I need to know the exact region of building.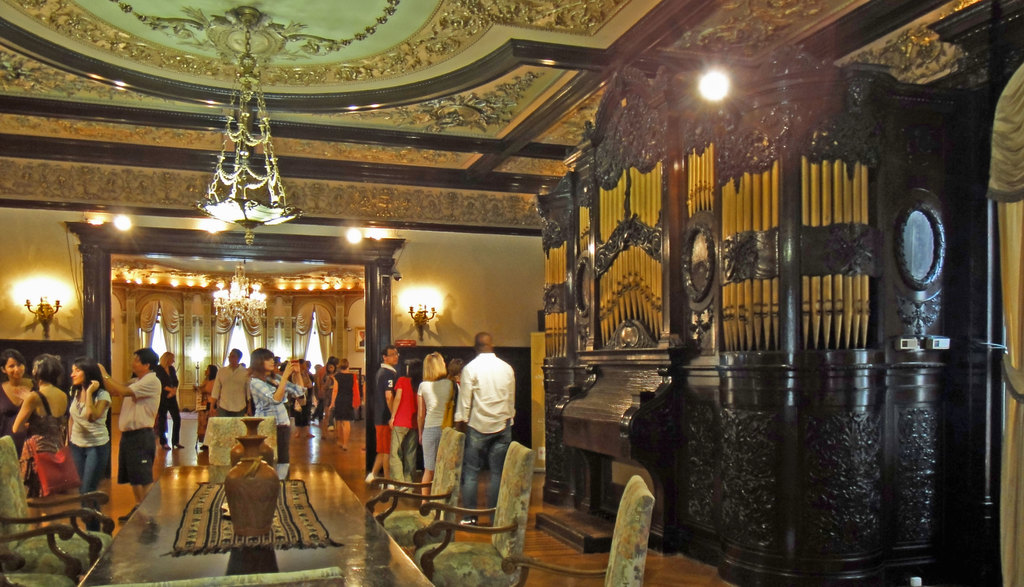
Region: box=[0, 0, 1023, 586].
